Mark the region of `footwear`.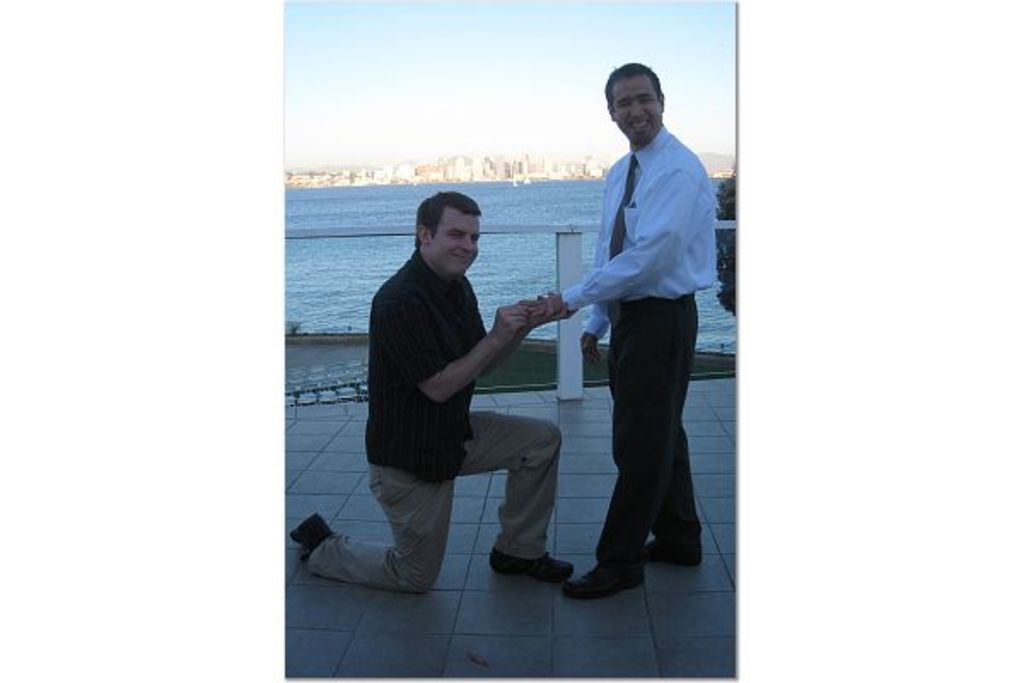
Region: box=[645, 543, 707, 567].
